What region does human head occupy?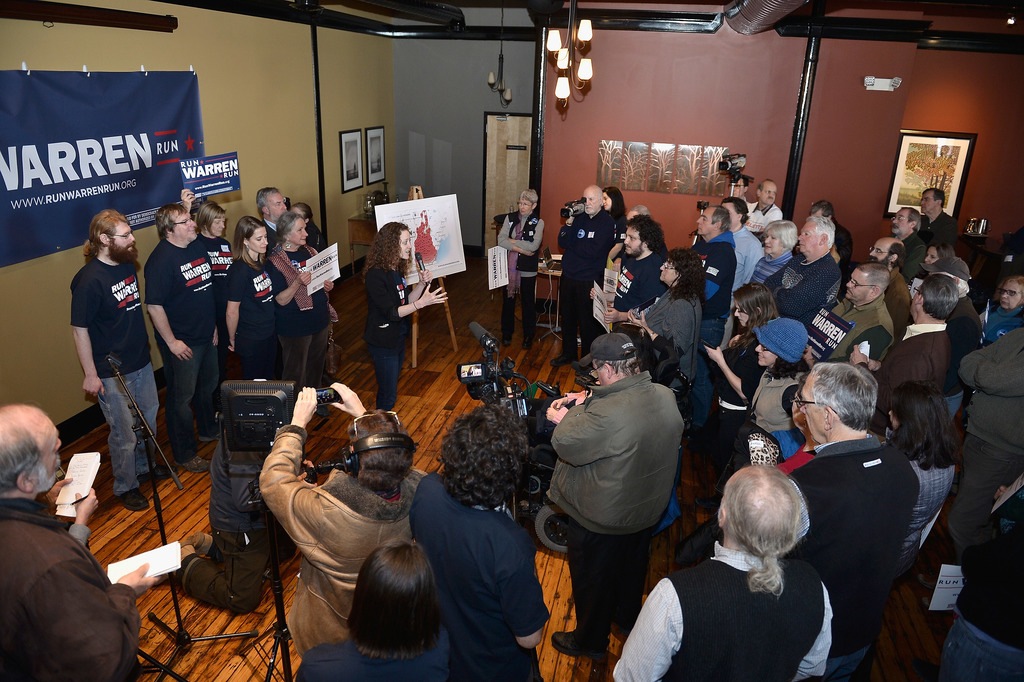
(622,216,660,257).
